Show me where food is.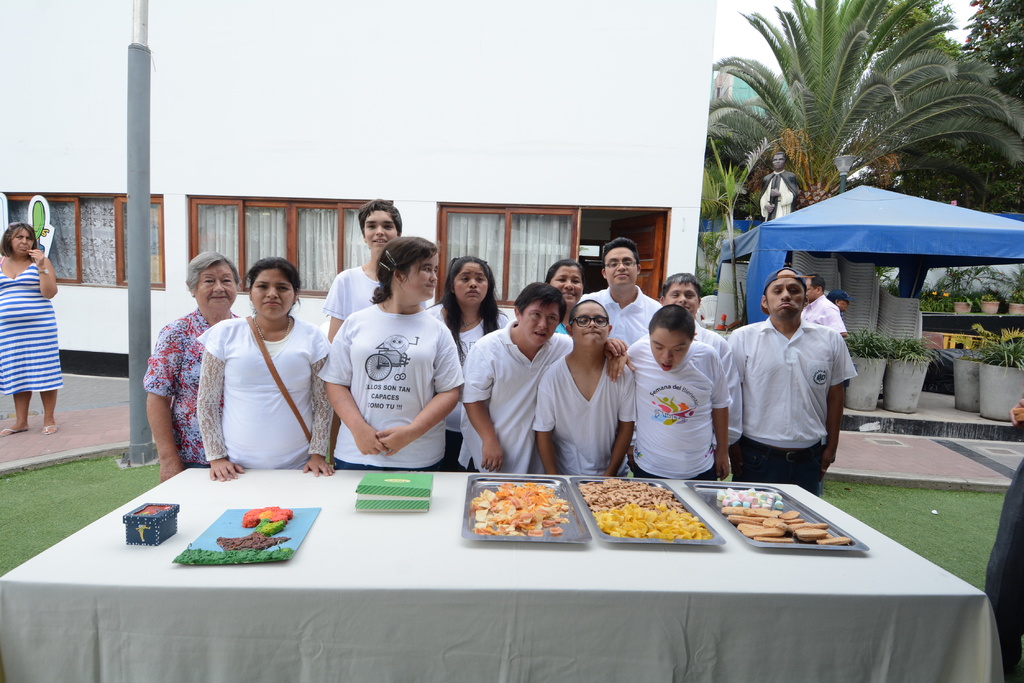
food is at <box>719,488,850,540</box>.
